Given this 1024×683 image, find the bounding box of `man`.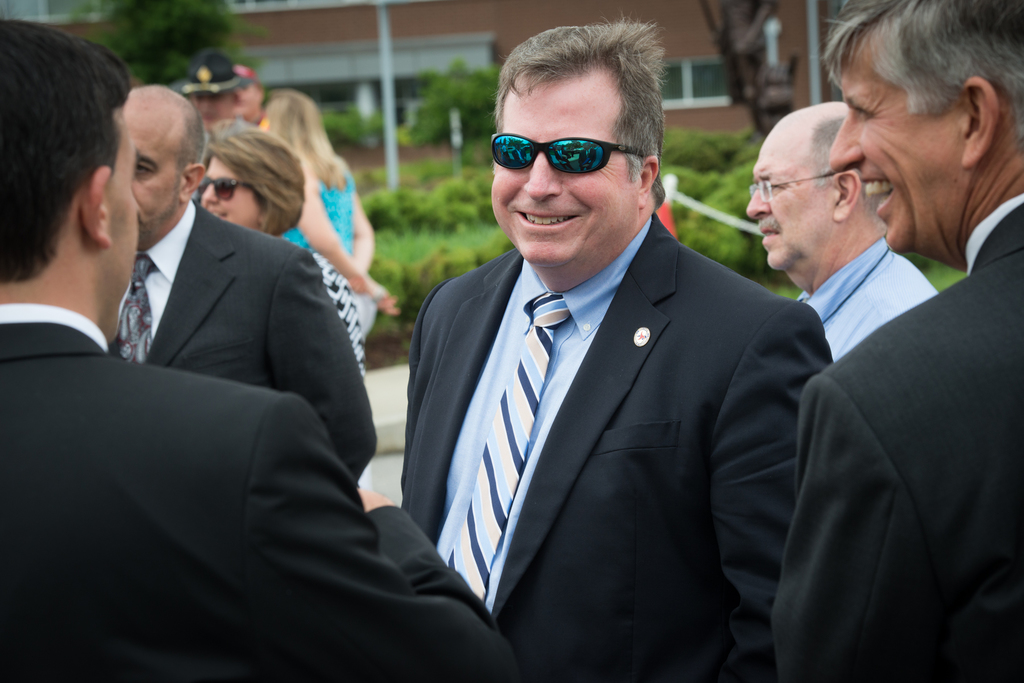
x1=771 y1=0 x2=1023 y2=682.
